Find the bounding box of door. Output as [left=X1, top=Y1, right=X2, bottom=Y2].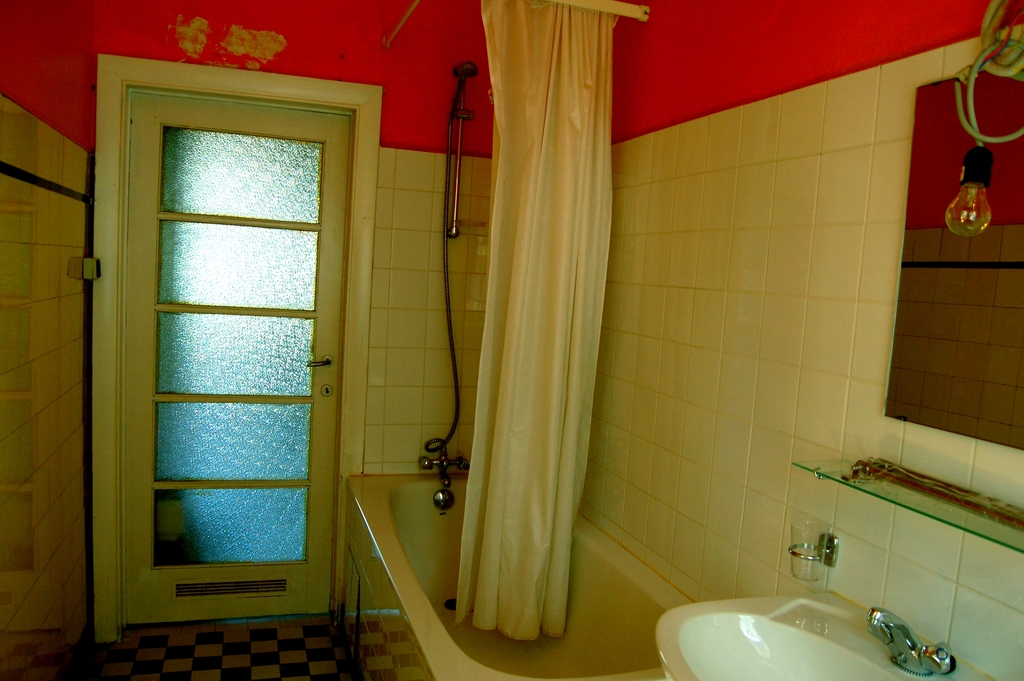
[left=124, top=94, right=354, bottom=621].
